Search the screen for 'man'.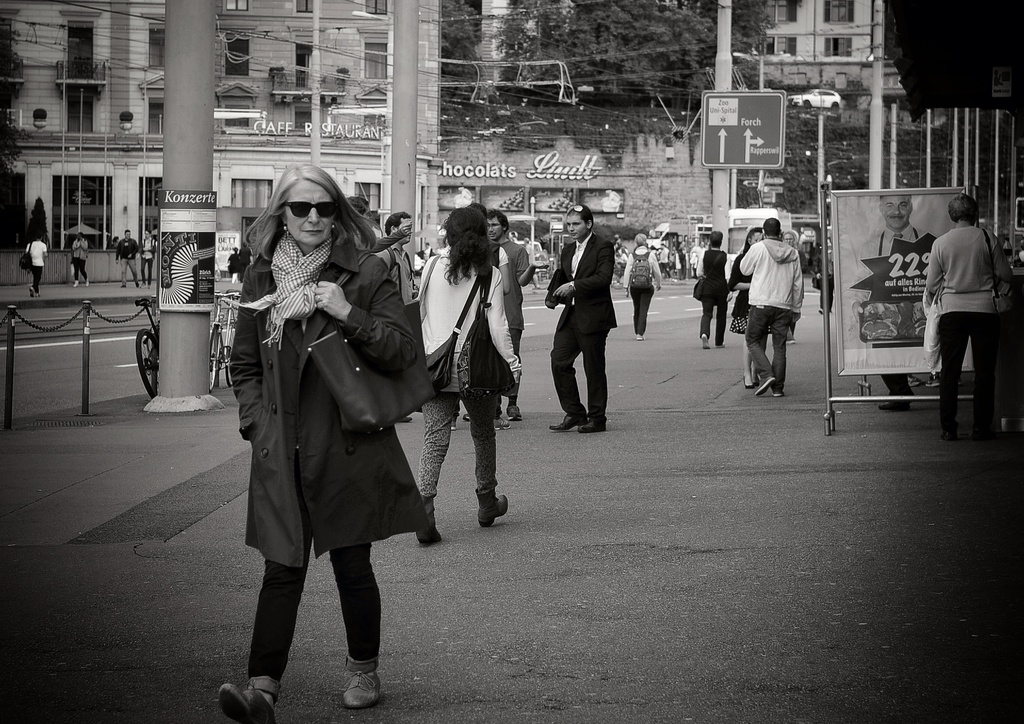
Found at x1=476, y1=205, x2=534, y2=435.
